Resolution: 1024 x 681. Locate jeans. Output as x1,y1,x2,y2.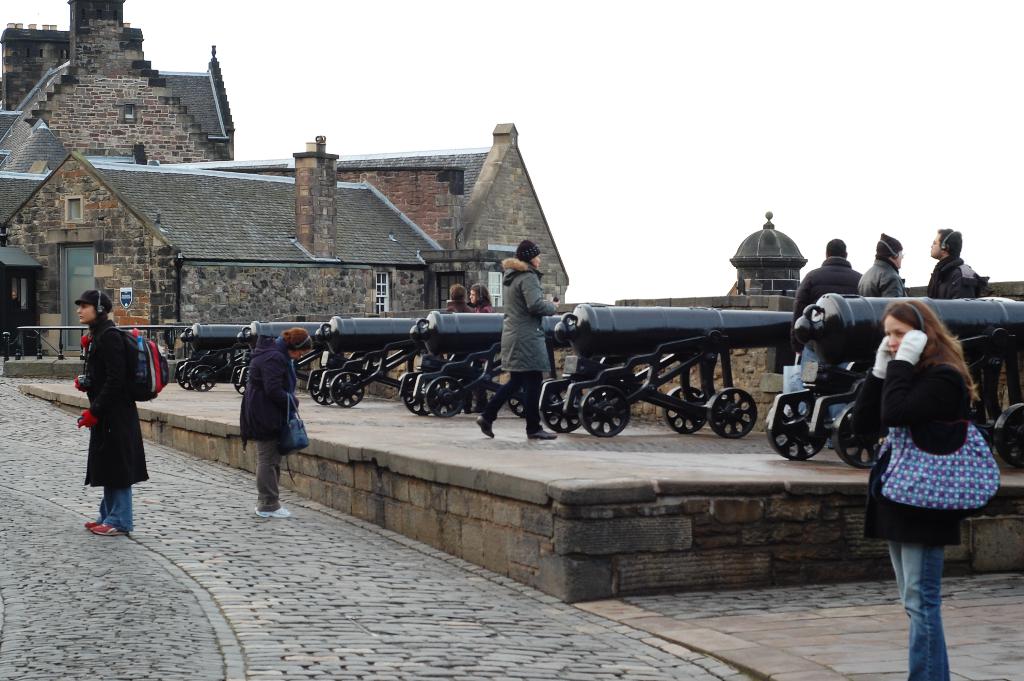
99,484,134,534.
